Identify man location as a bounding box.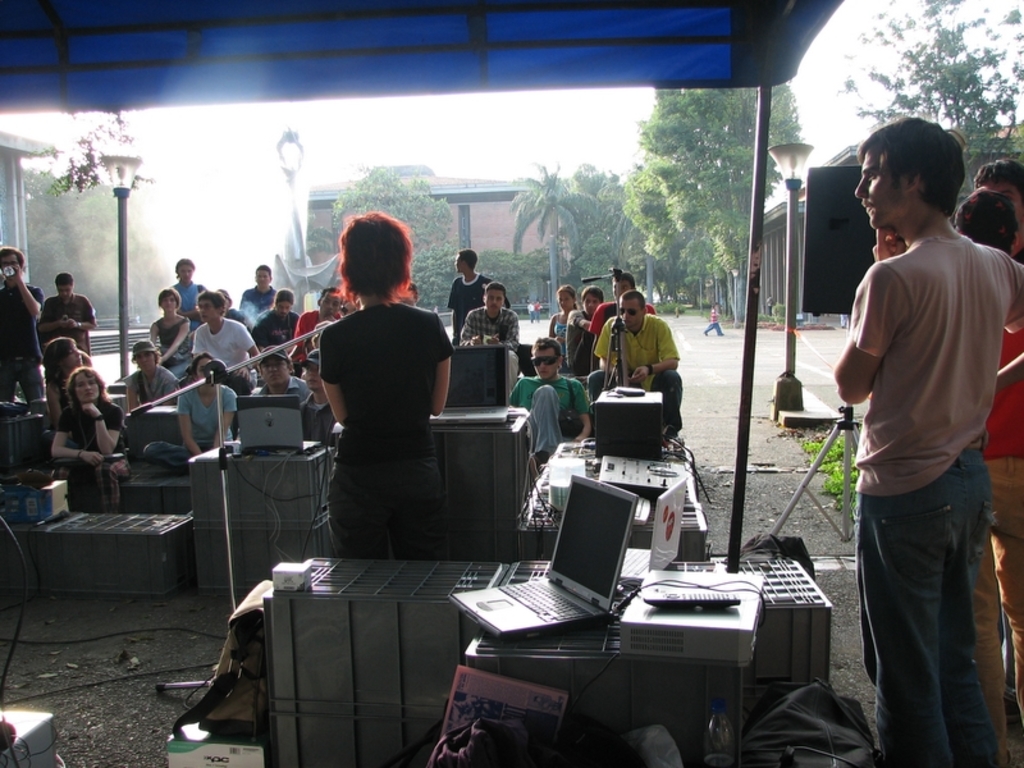
[253,344,311,404].
